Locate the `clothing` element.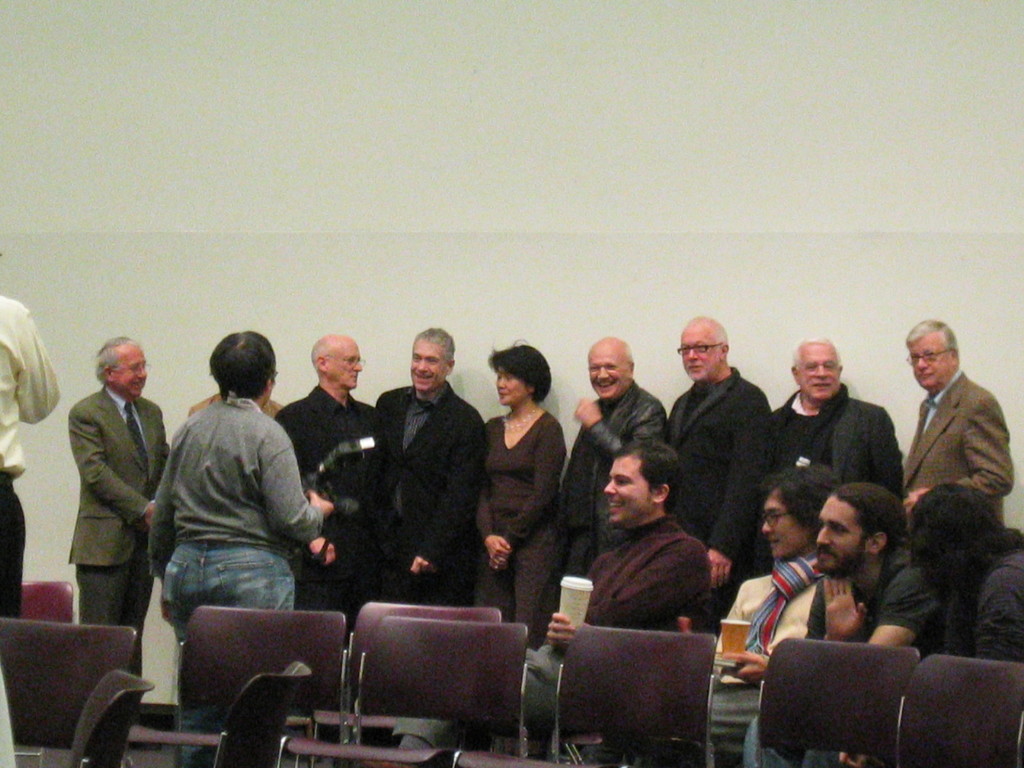
Element bbox: {"x1": 70, "y1": 388, "x2": 172, "y2": 681}.
